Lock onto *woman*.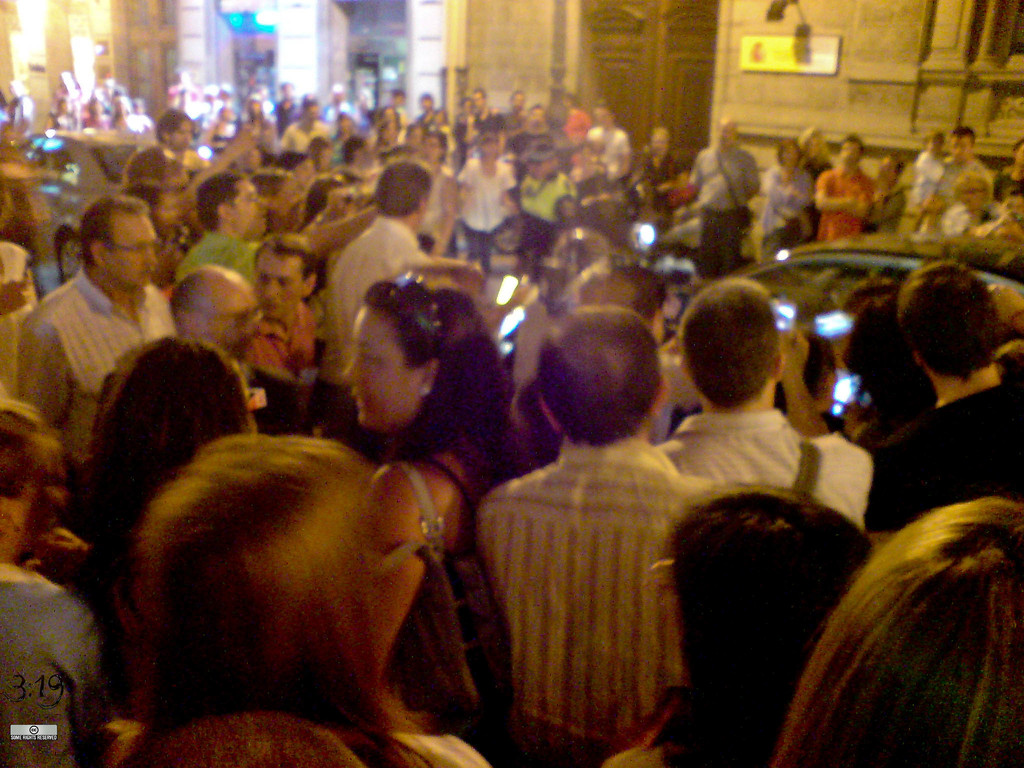
Locked: rect(24, 336, 267, 577).
